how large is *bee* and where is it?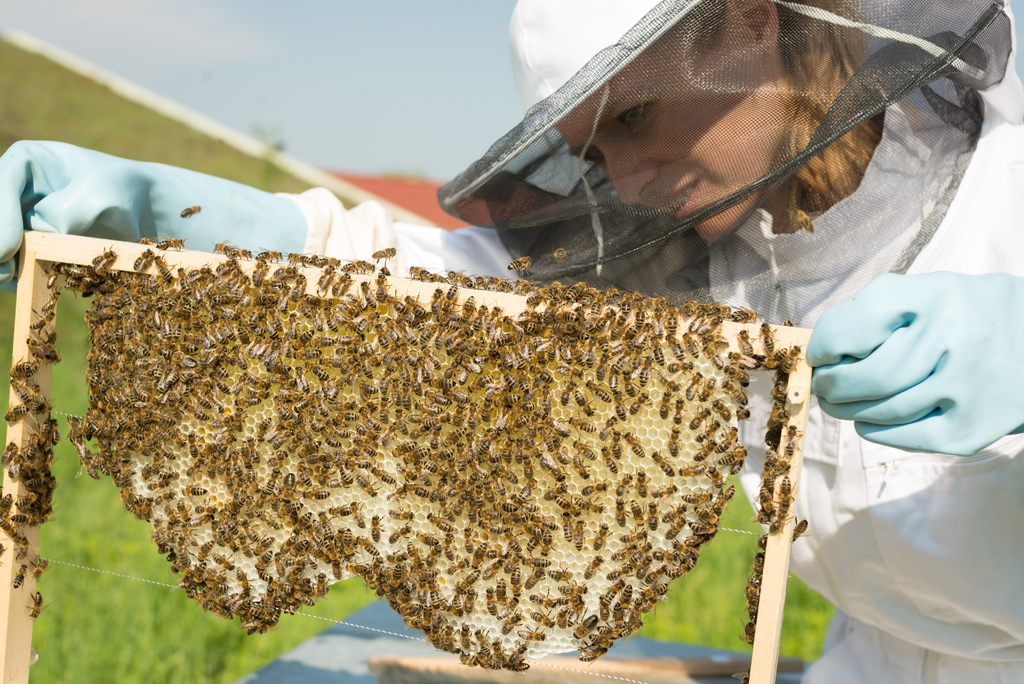
Bounding box: 314:254:340:266.
